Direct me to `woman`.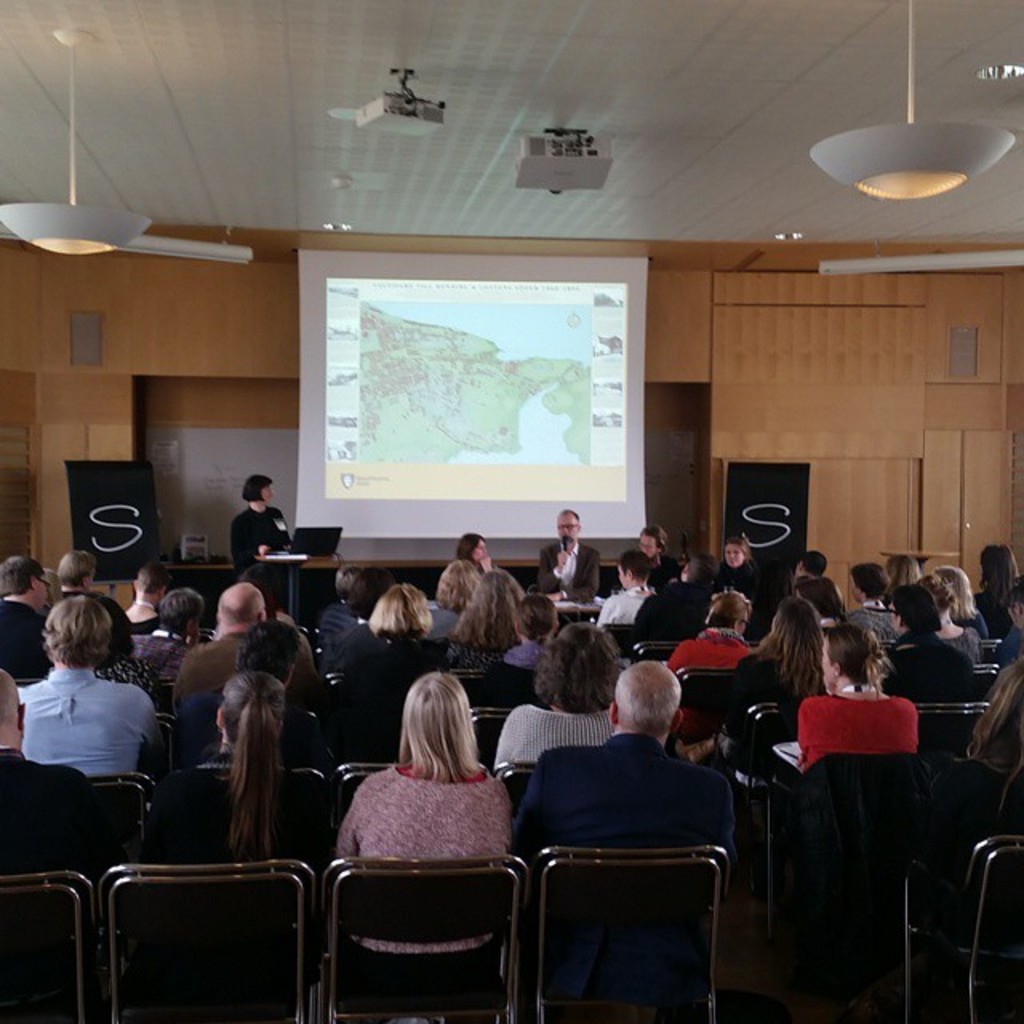
Direction: locate(483, 586, 570, 712).
